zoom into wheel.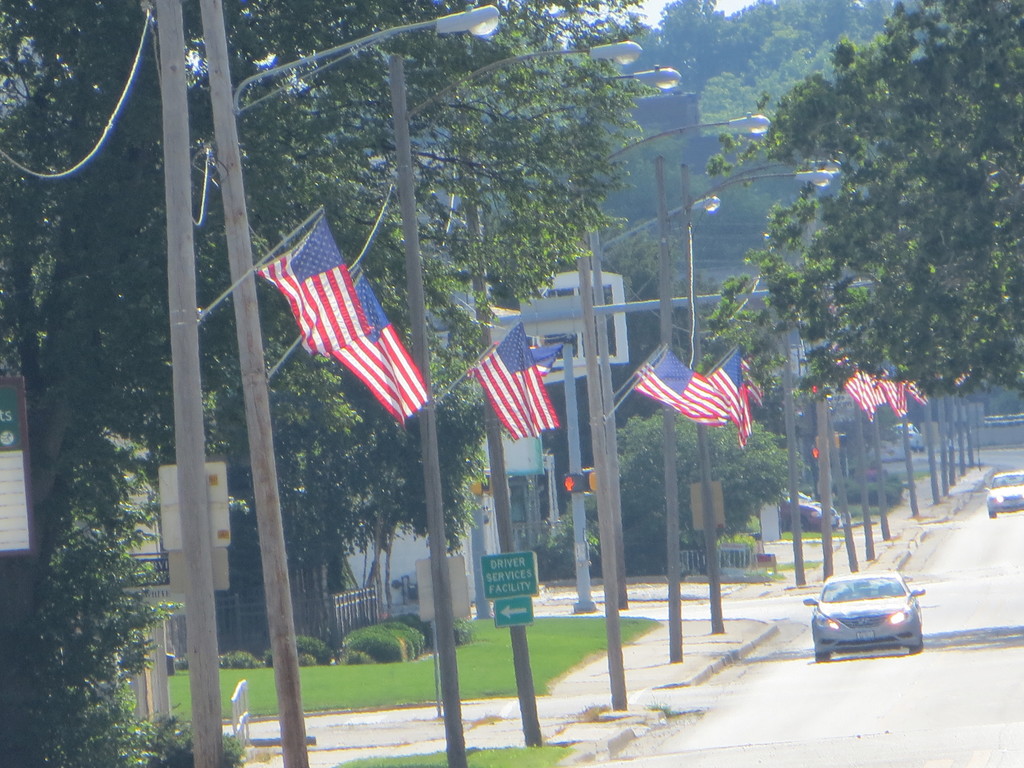
Zoom target: <bbox>990, 511, 996, 516</bbox>.
